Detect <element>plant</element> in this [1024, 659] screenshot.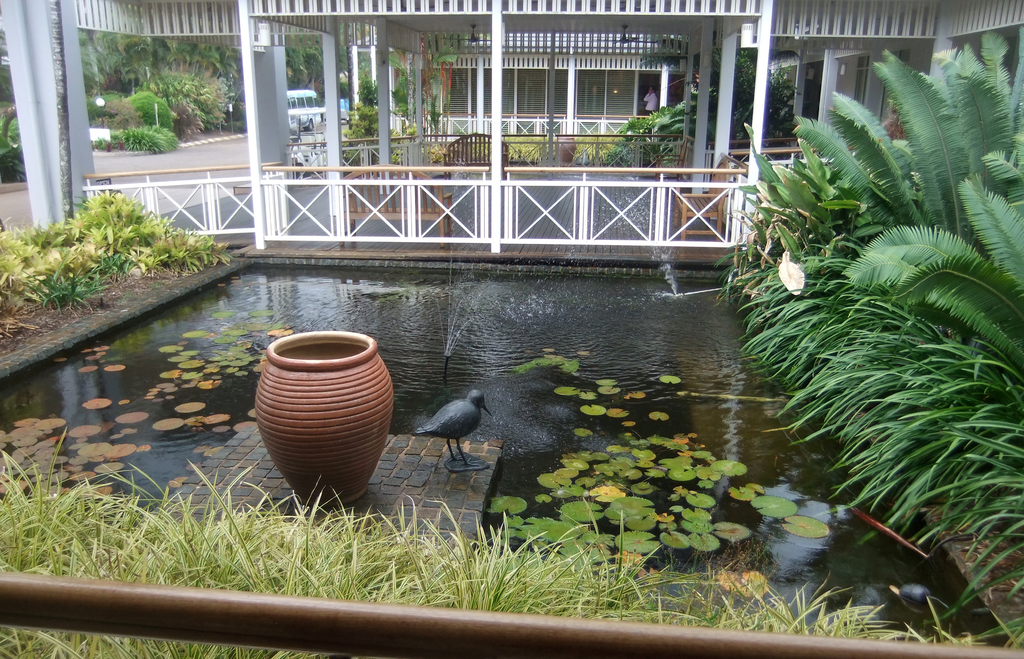
Detection: 109:96:149:121.
